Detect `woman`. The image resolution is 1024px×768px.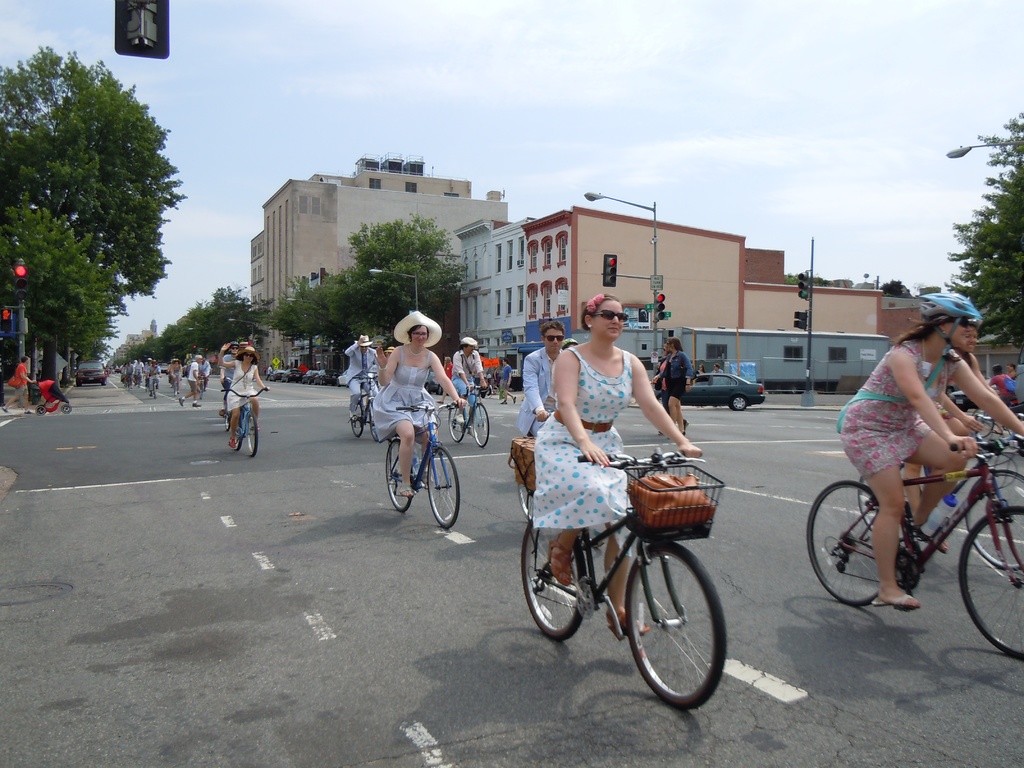
218 343 273 448.
